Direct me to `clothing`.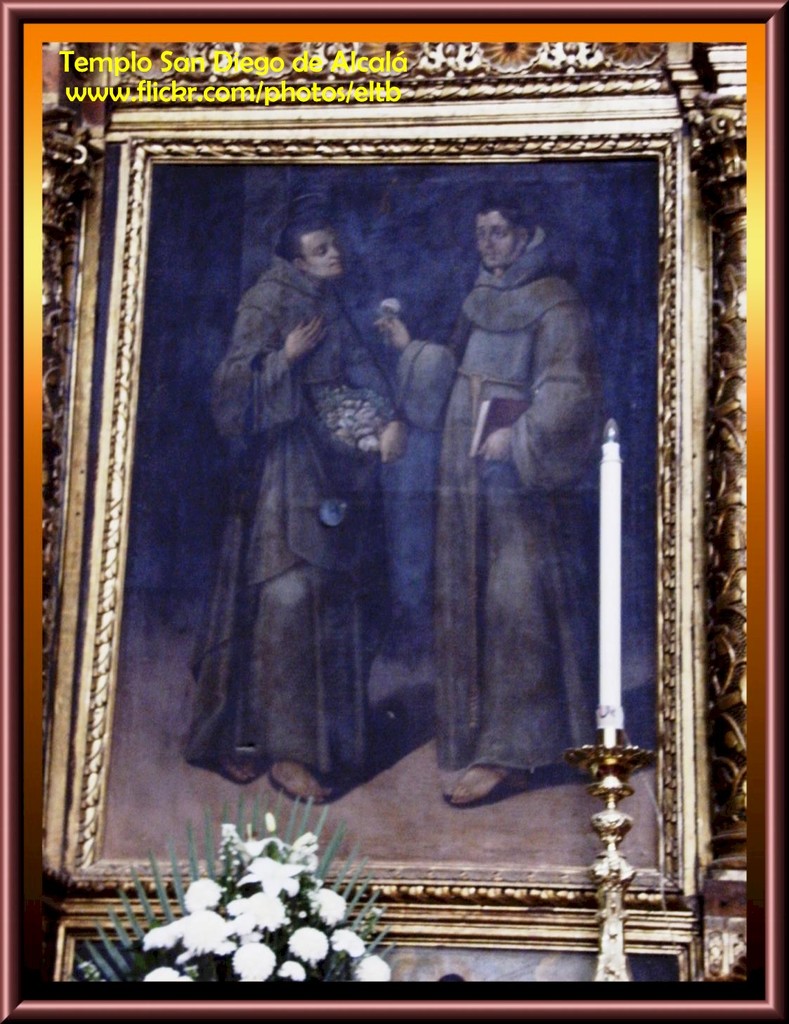
Direction: bbox(207, 252, 422, 782).
